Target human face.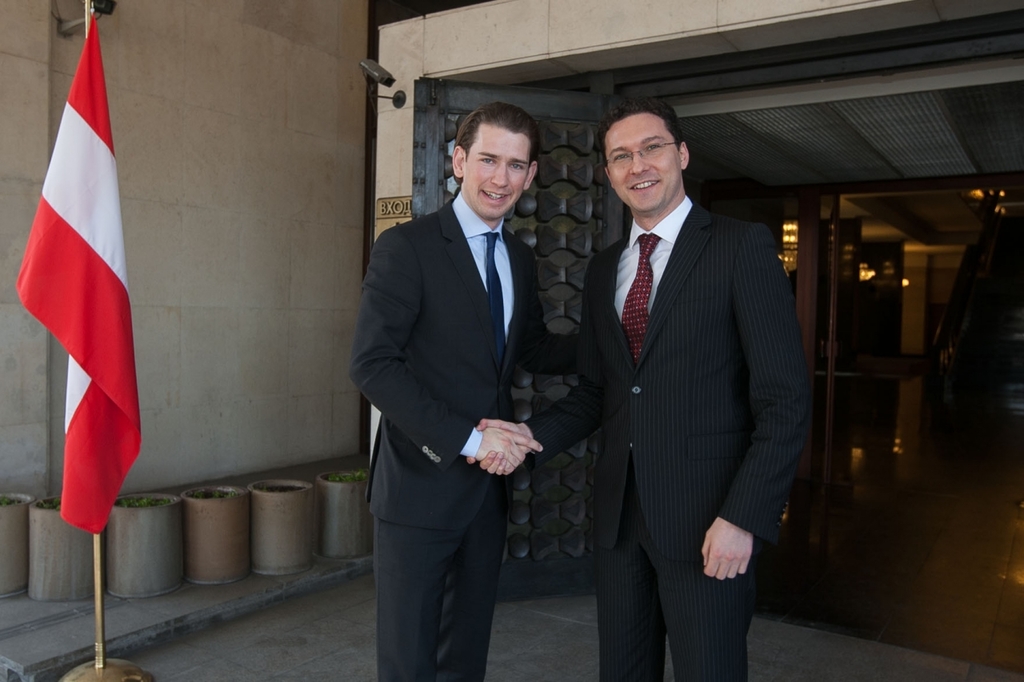
Target region: <box>606,115,680,210</box>.
